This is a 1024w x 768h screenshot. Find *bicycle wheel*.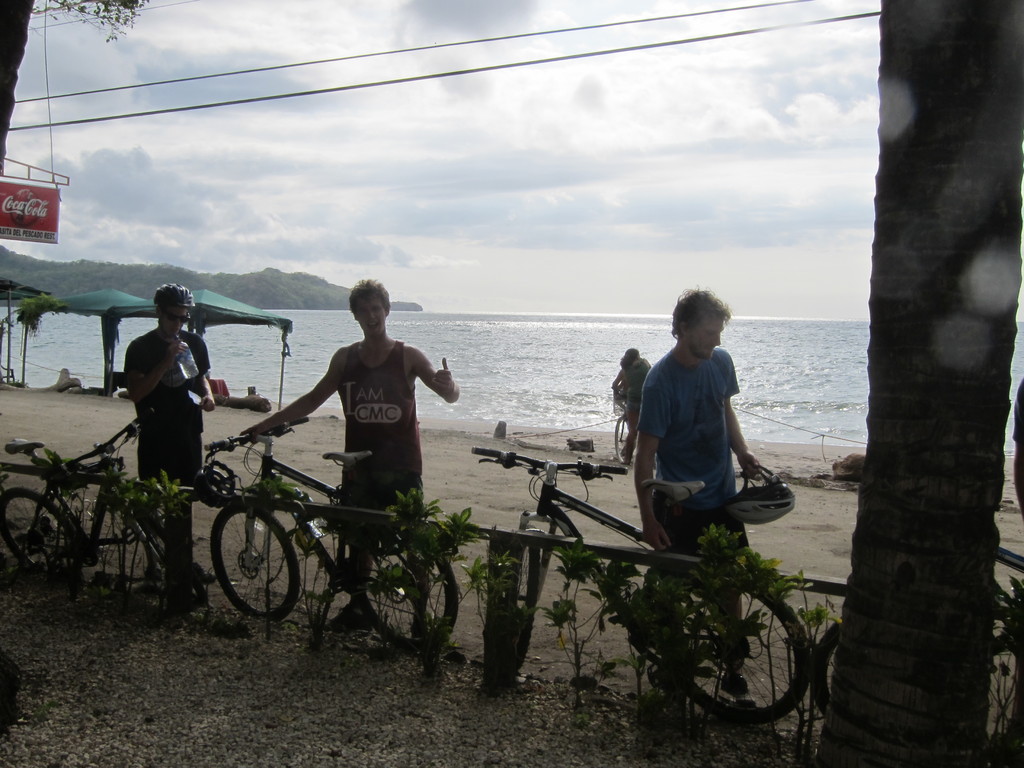
Bounding box: region(211, 502, 300, 623).
